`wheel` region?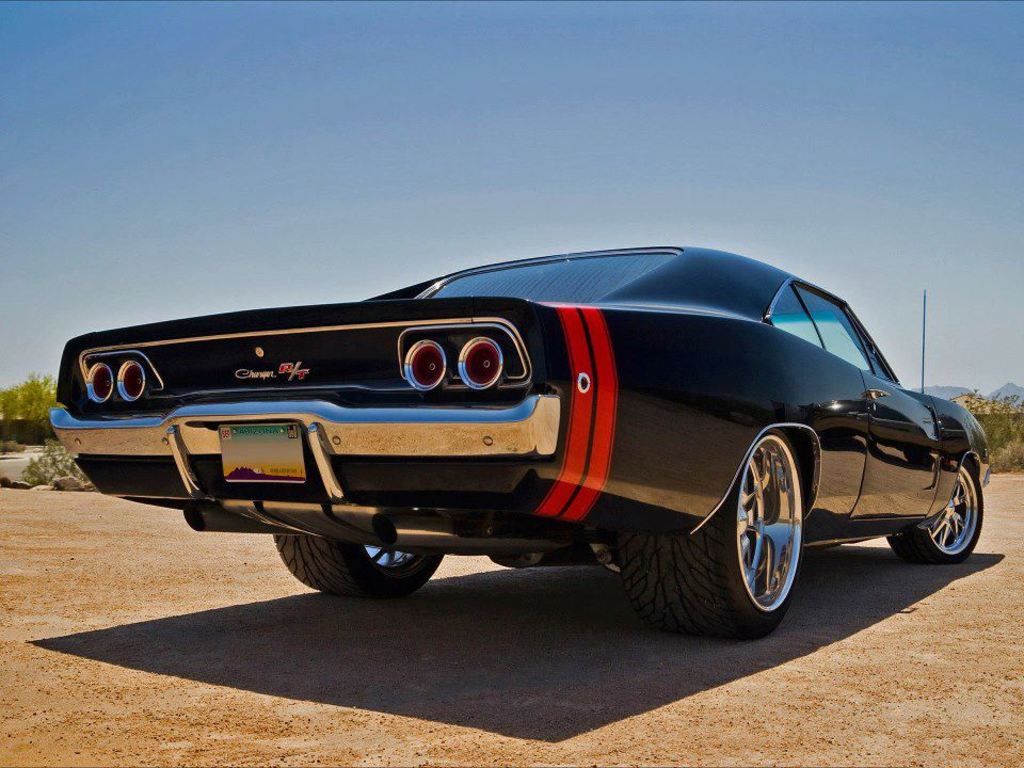
l=704, t=438, r=813, b=631
